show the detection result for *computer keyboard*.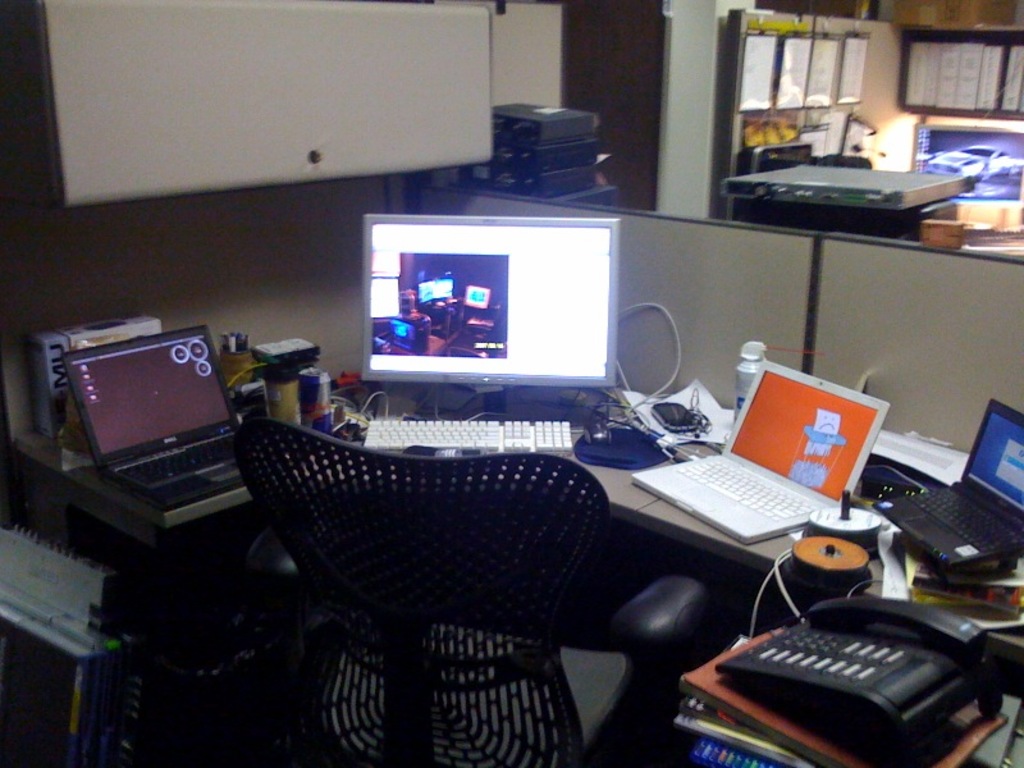
{"left": 362, "top": 421, "right": 571, "bottom": 449}.
